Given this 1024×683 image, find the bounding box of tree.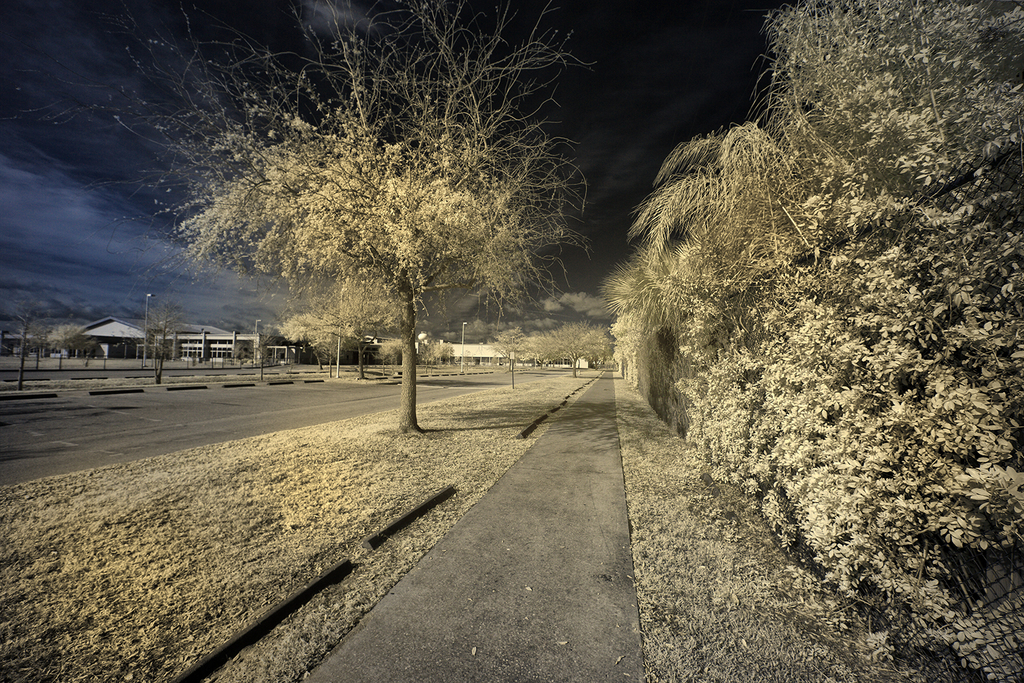
bbox(0, 295, 47, 387).
